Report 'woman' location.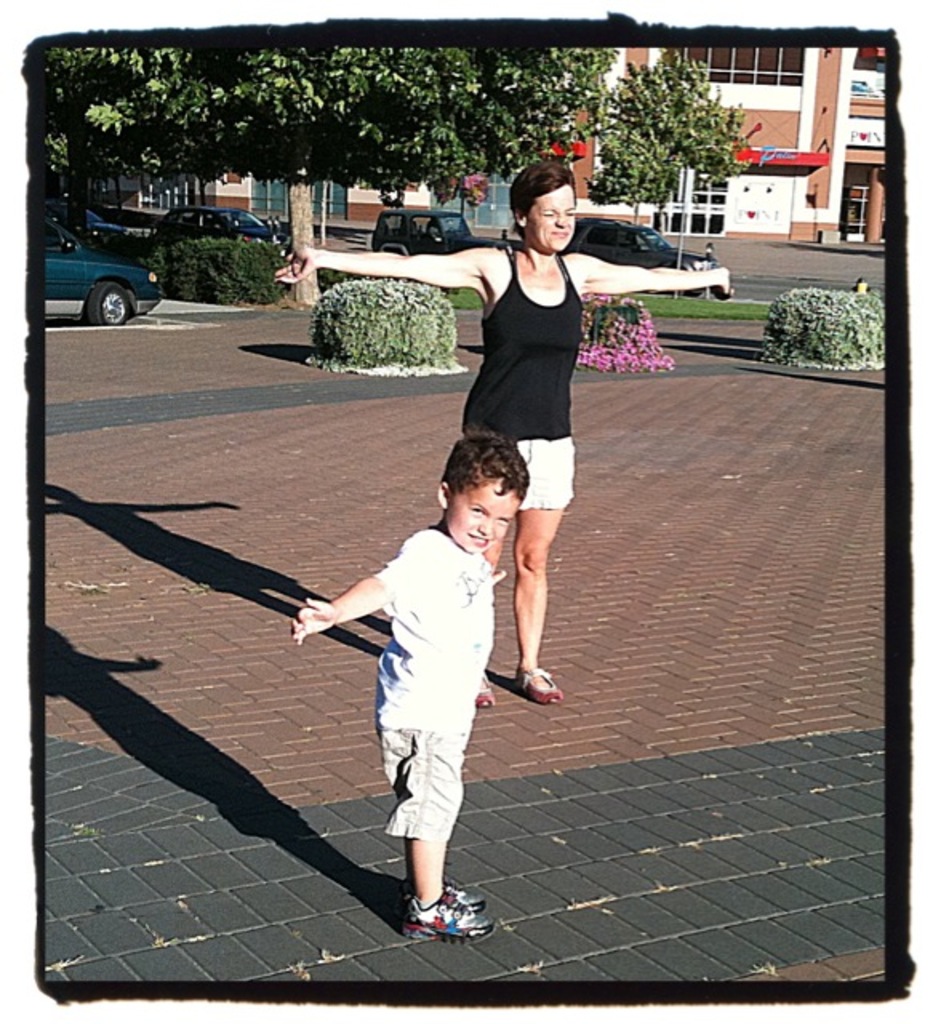
Report: 429/155/631/616.
